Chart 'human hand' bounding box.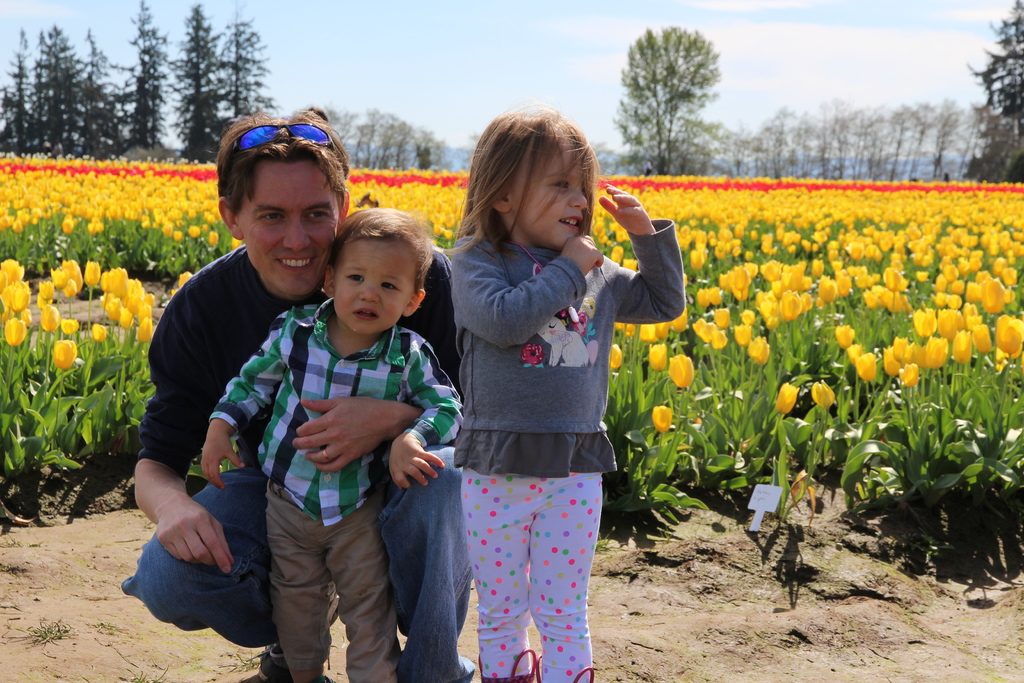
Charted: <box>596,183,658,235</box>.
